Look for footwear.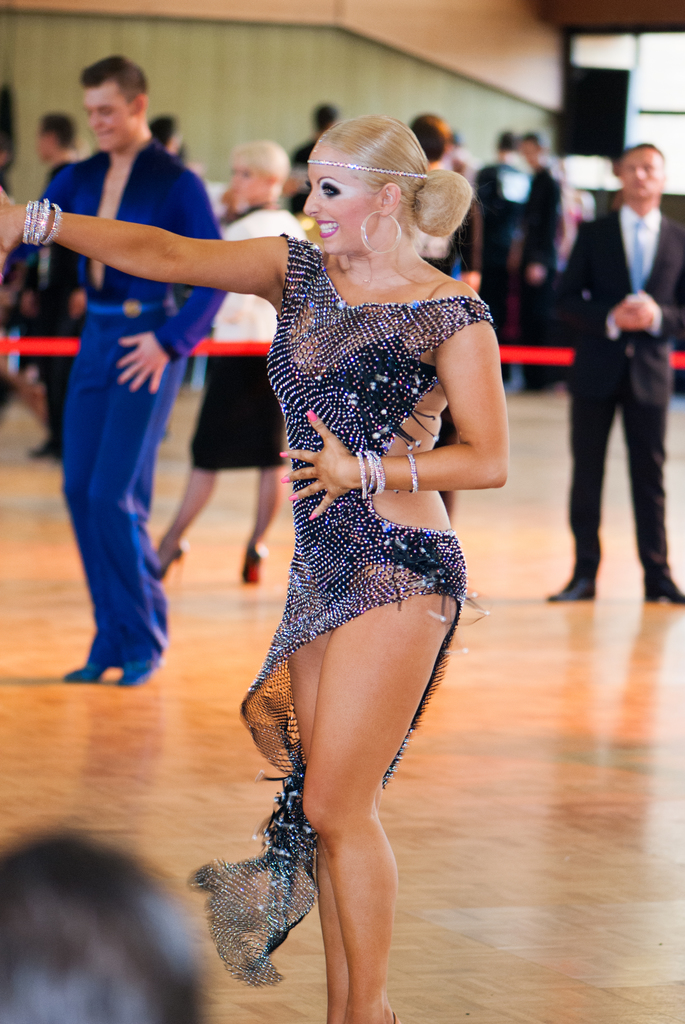
Found: bbox=[551, 561, 600, 603].
